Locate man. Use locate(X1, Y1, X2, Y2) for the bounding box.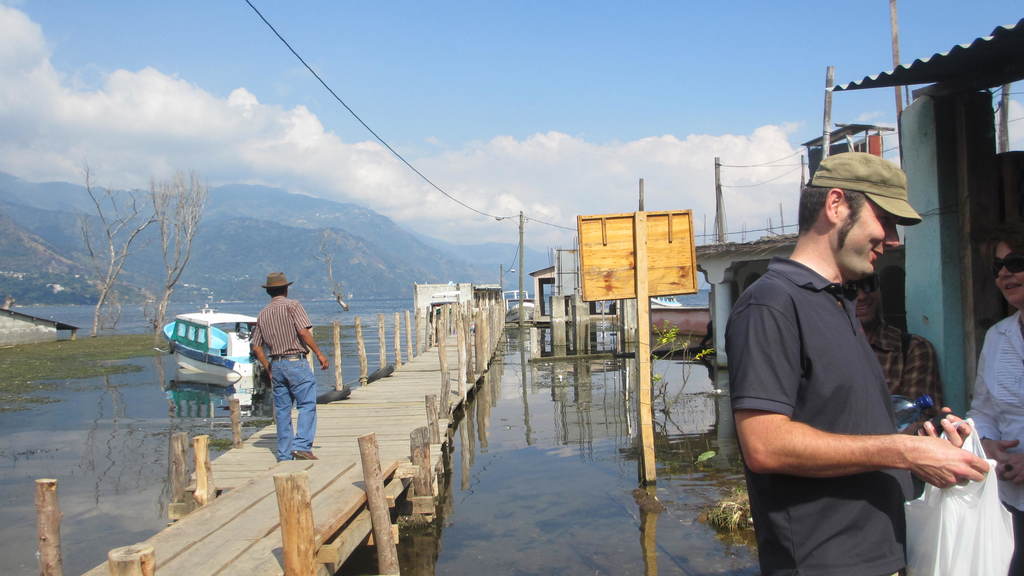
locate(842, 272, 936, 421).
